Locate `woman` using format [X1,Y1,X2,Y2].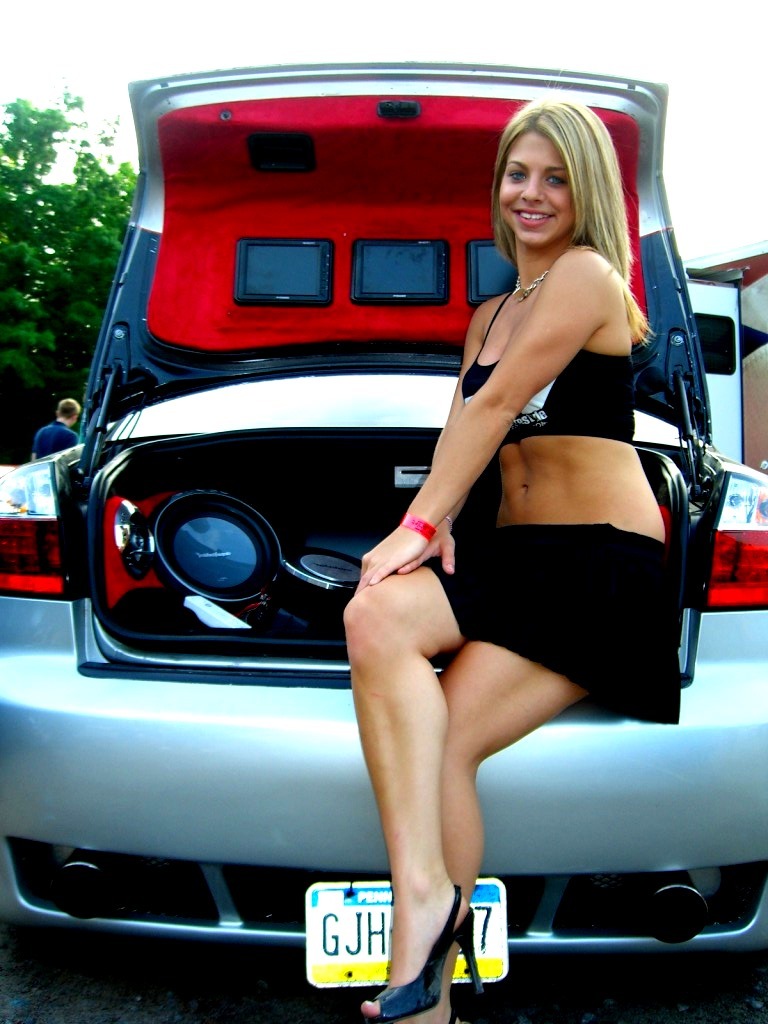
[337,89,679,1023].
